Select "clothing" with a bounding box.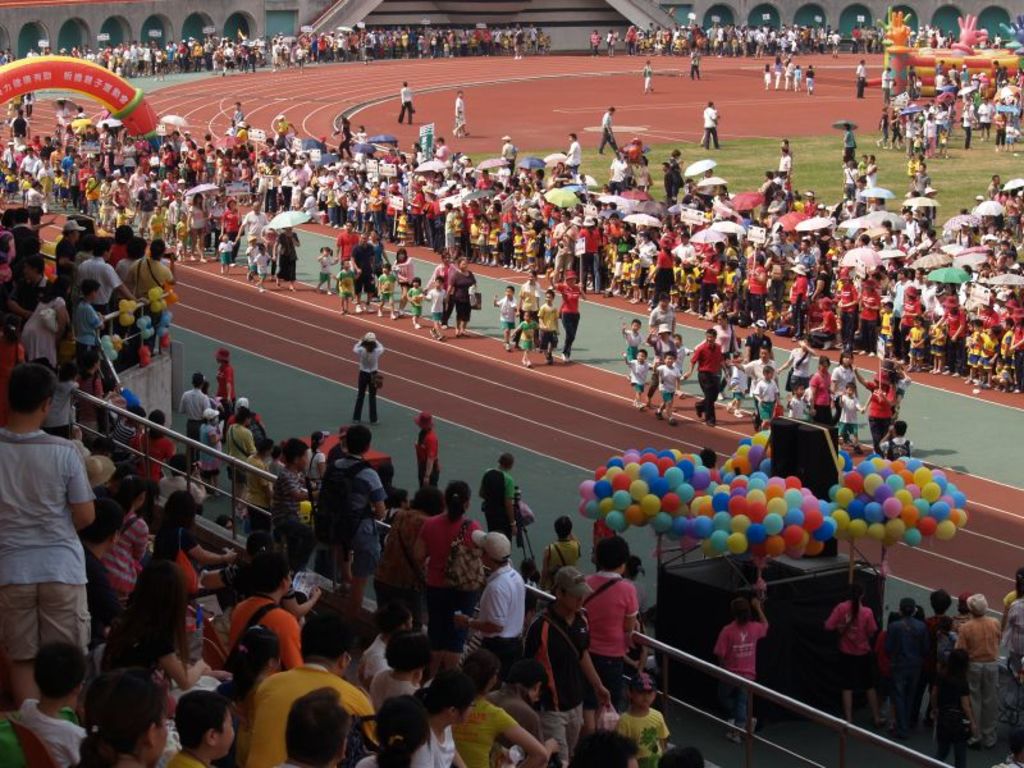
(x1=269, y1=467, x2=320, y2=571).
